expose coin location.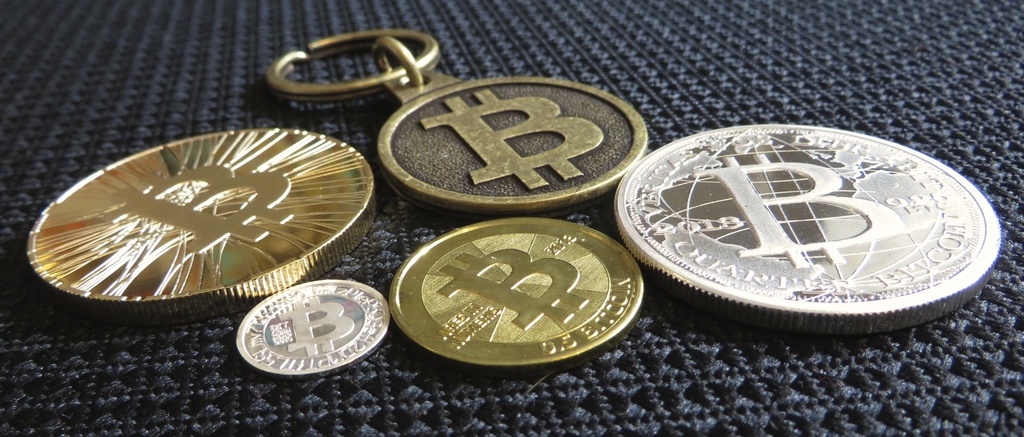
Exposed at 33, 128, 374, 317.
